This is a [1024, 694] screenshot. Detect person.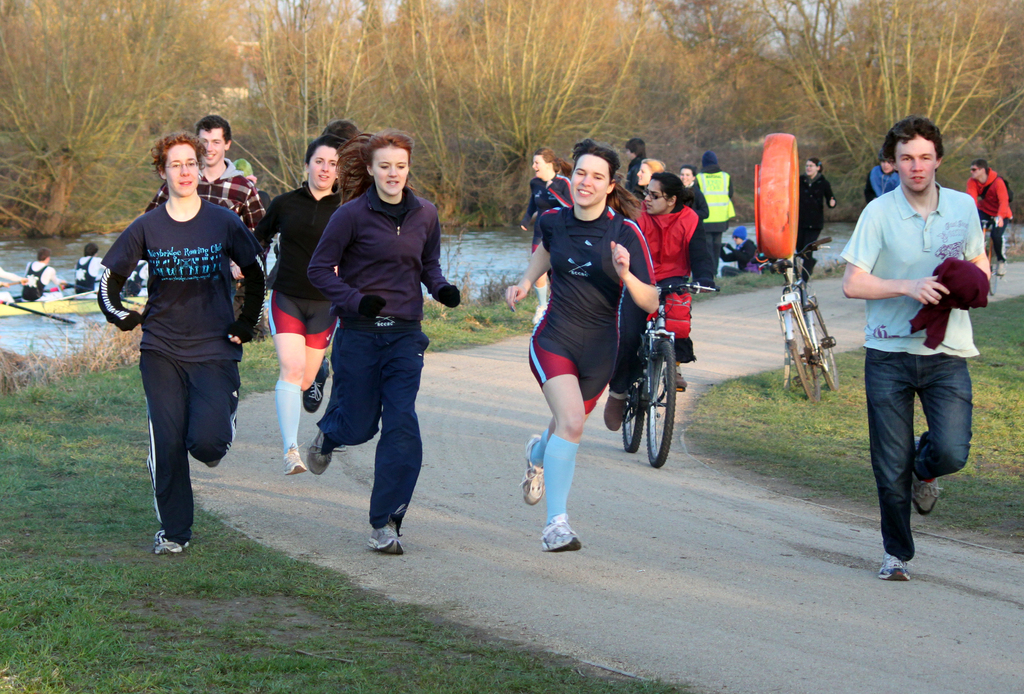
l=519, t=140, r=674, b=542.
